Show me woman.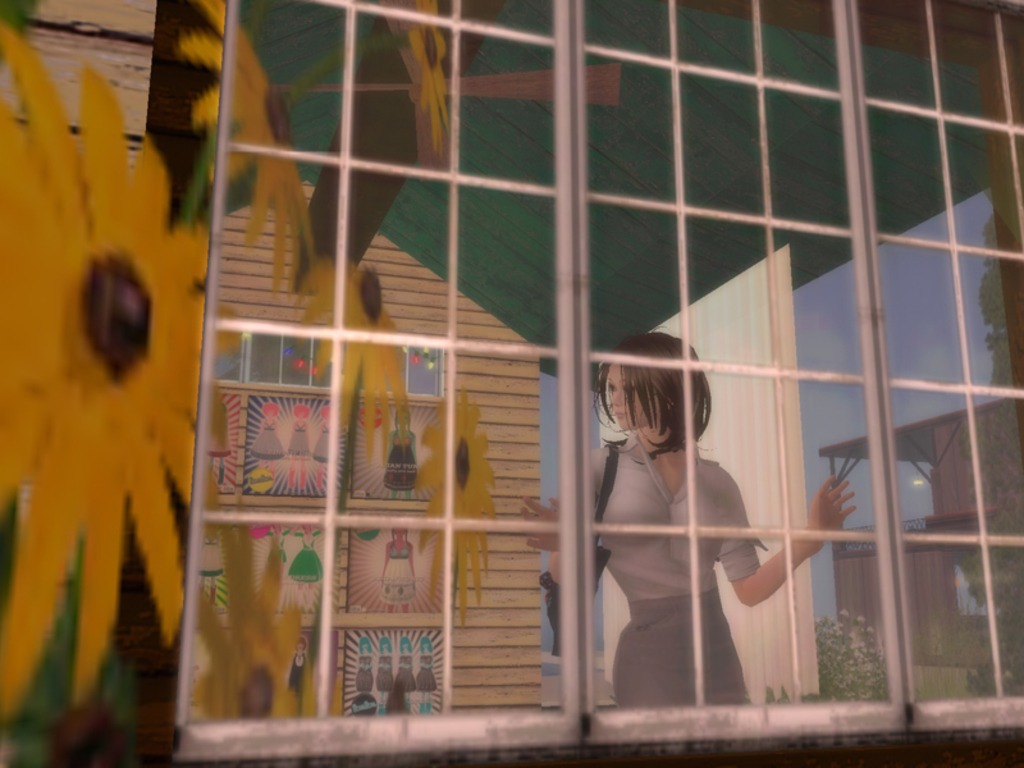
woman is here: {"left": 566, "top": 296, "right": 799, "bottom": 731}.
